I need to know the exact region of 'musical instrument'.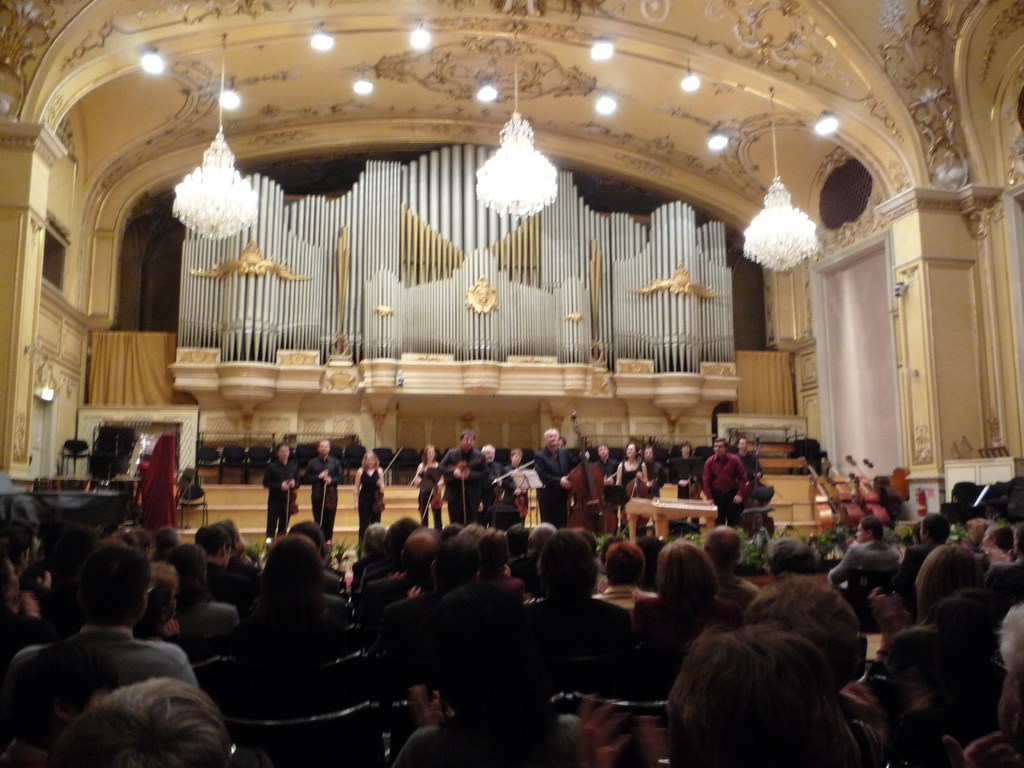
Region: region(439, 455, 488, 486).
